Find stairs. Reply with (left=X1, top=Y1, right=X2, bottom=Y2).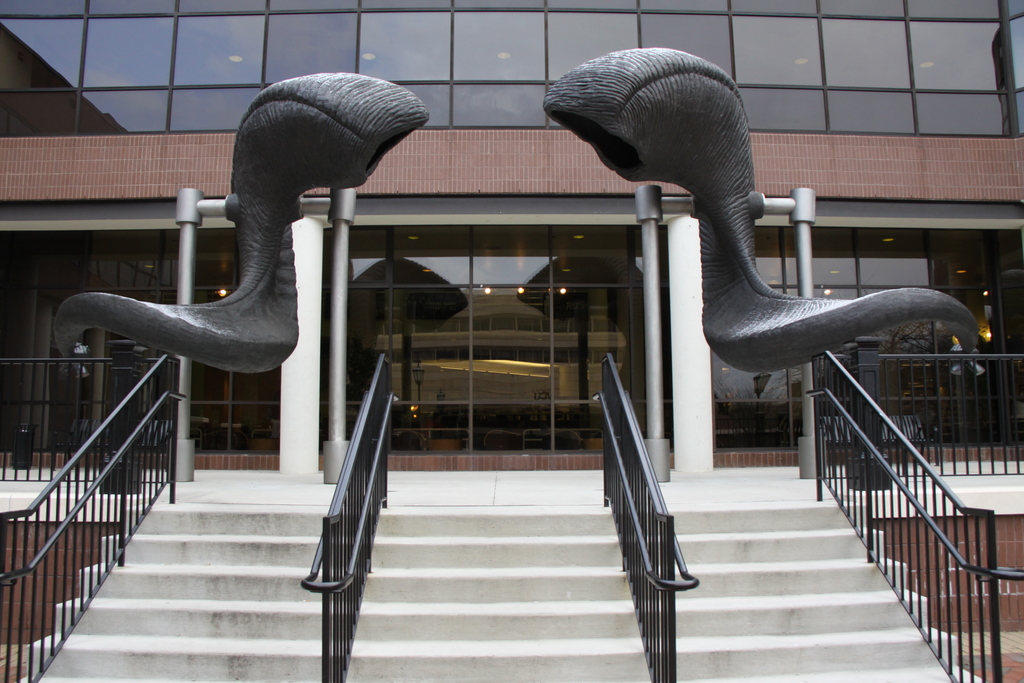
(left=24, top=470, right=954, bottom=682).
